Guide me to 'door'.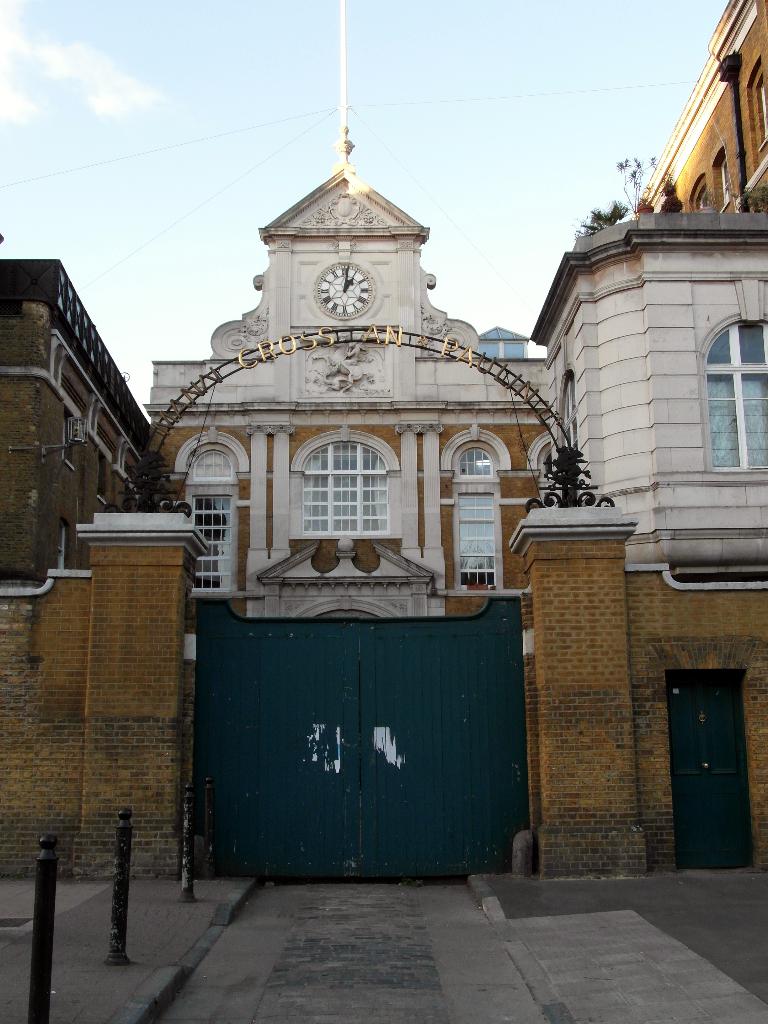
Guidance: x1=175 y1=588 x2=551 y2=888.
